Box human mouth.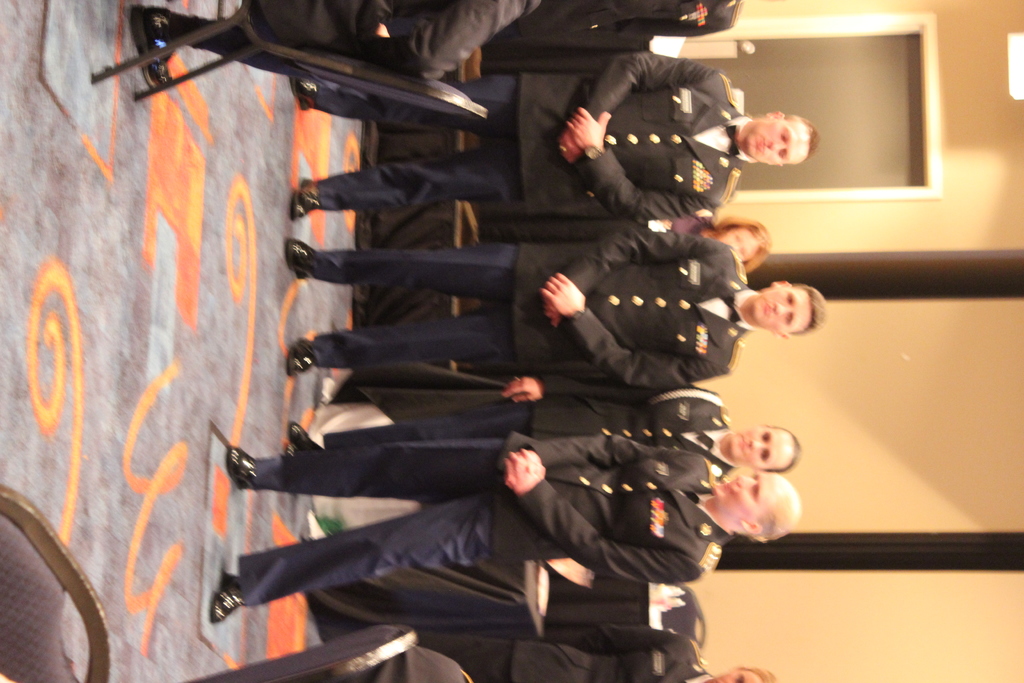
(left=764, top=303, right=771, bottom=316).
